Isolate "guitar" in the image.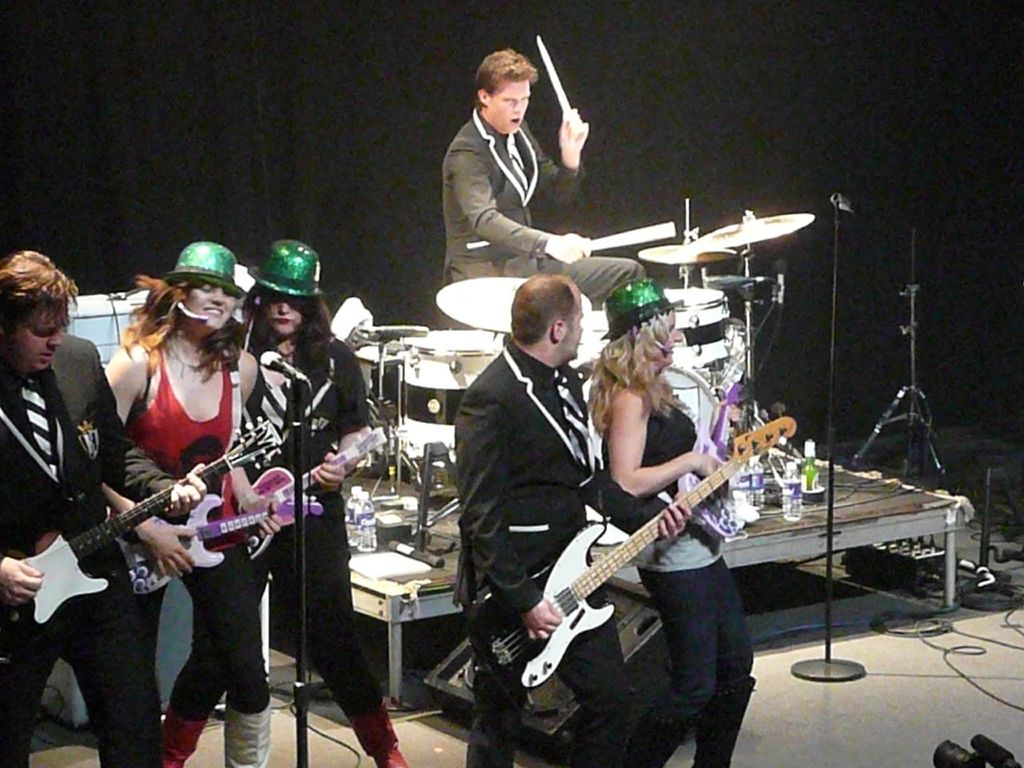
Isolated region: crop(679, 378, 751, 537).
